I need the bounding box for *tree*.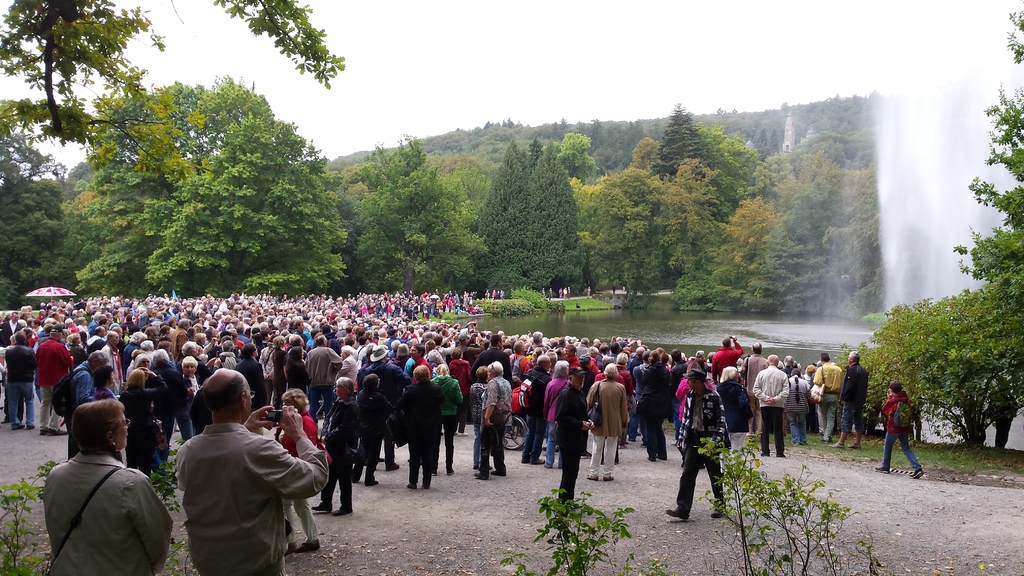
Here it is: x1=577 y1=167 x2=705 y2=316.
